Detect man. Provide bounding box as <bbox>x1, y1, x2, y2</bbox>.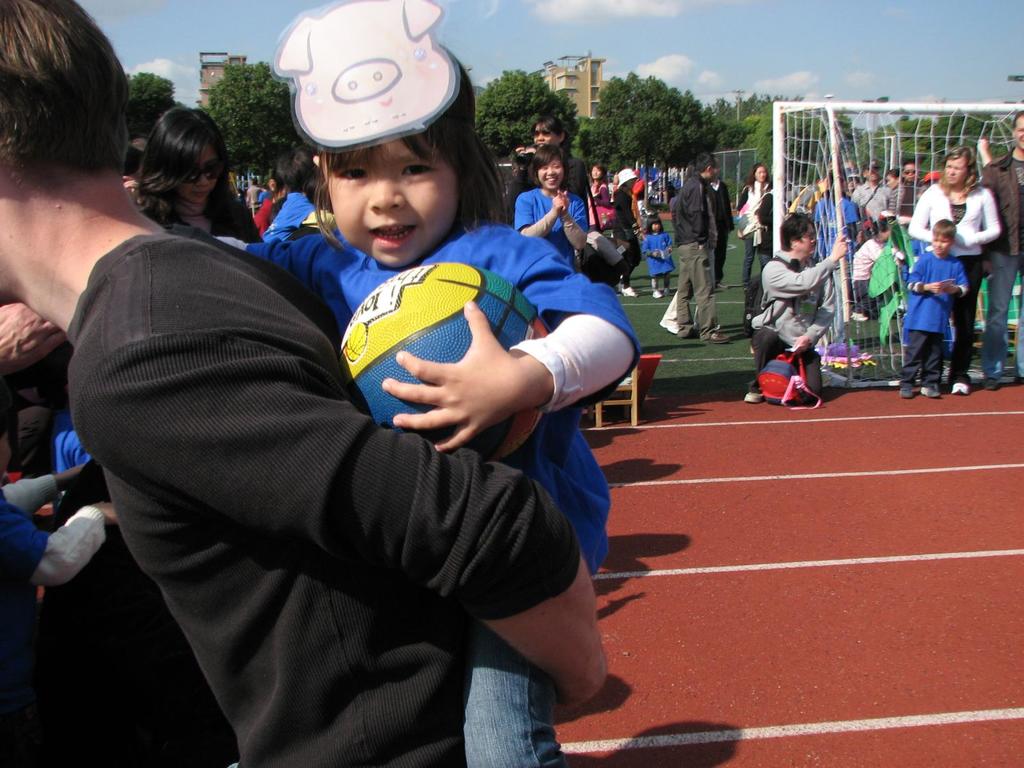
<bbox>975, 115, 1023, 393</bbox>.
